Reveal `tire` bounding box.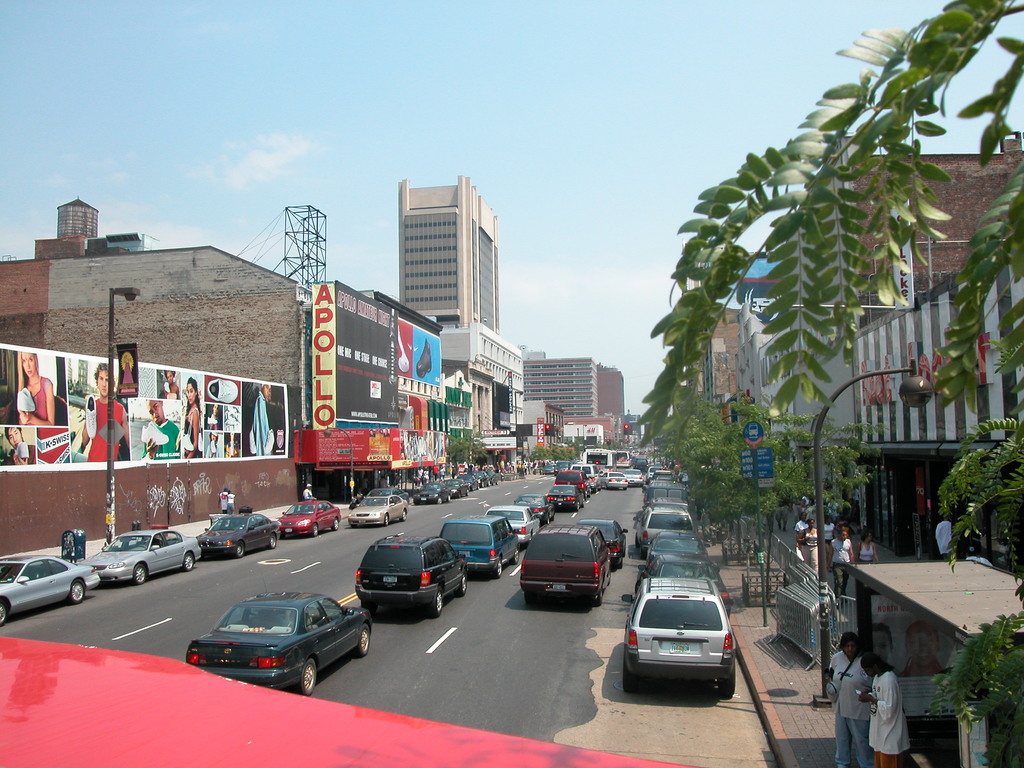
Revealed: box(131, 564, 150, 585).
